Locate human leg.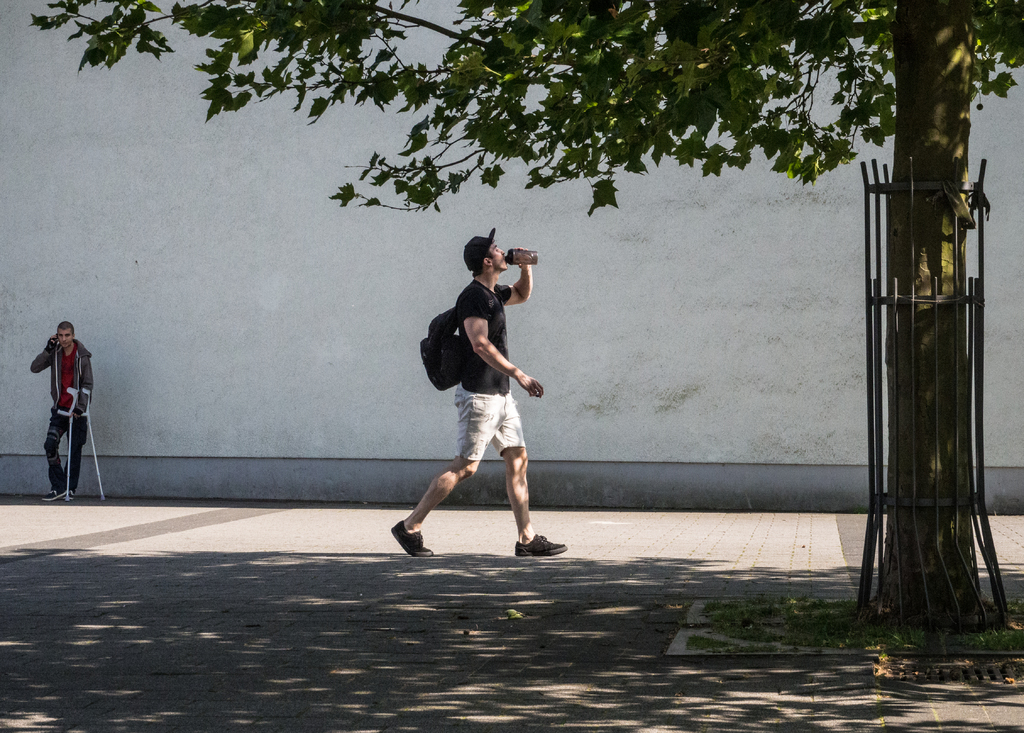
Bounding box: [left=504, top=405, right=569, bottom=557].
